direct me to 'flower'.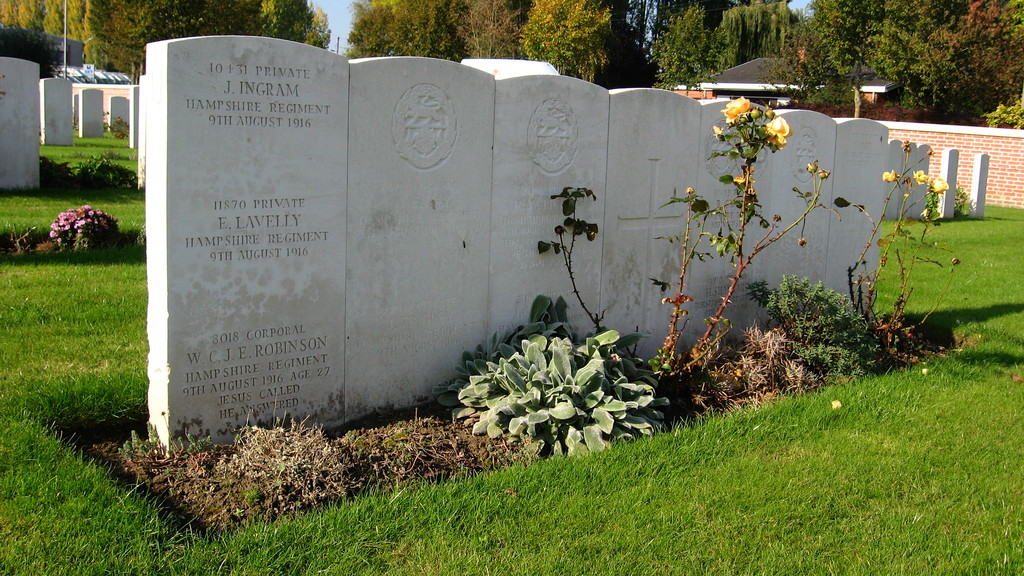
Direction: <box>929,178,950,193</box>.
